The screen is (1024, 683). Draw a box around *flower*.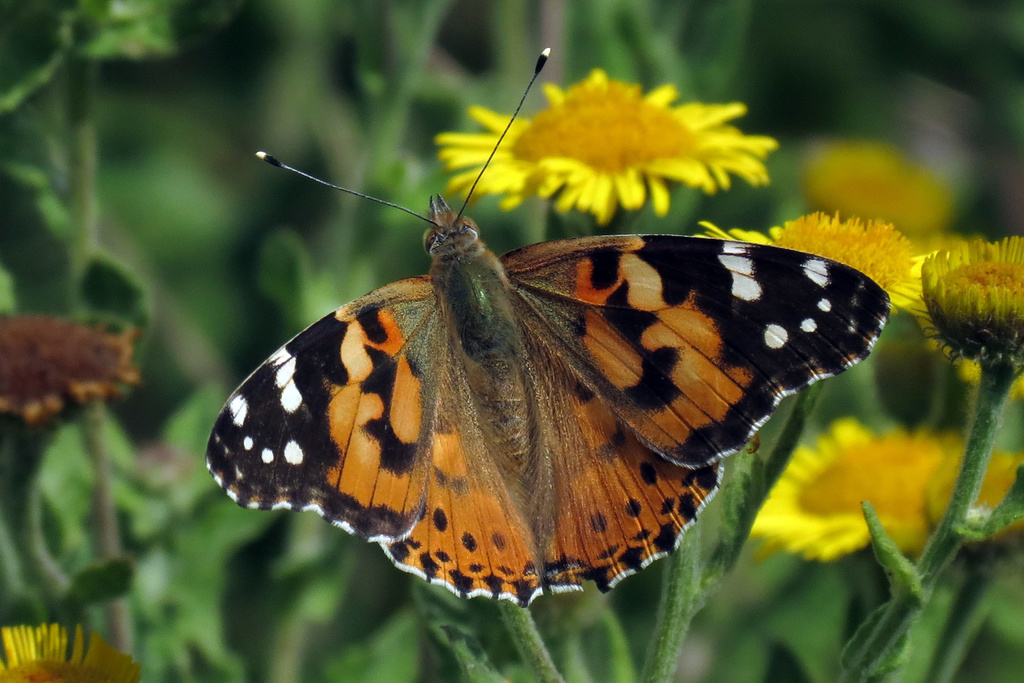
locate(744, 409, 1023, 561).
